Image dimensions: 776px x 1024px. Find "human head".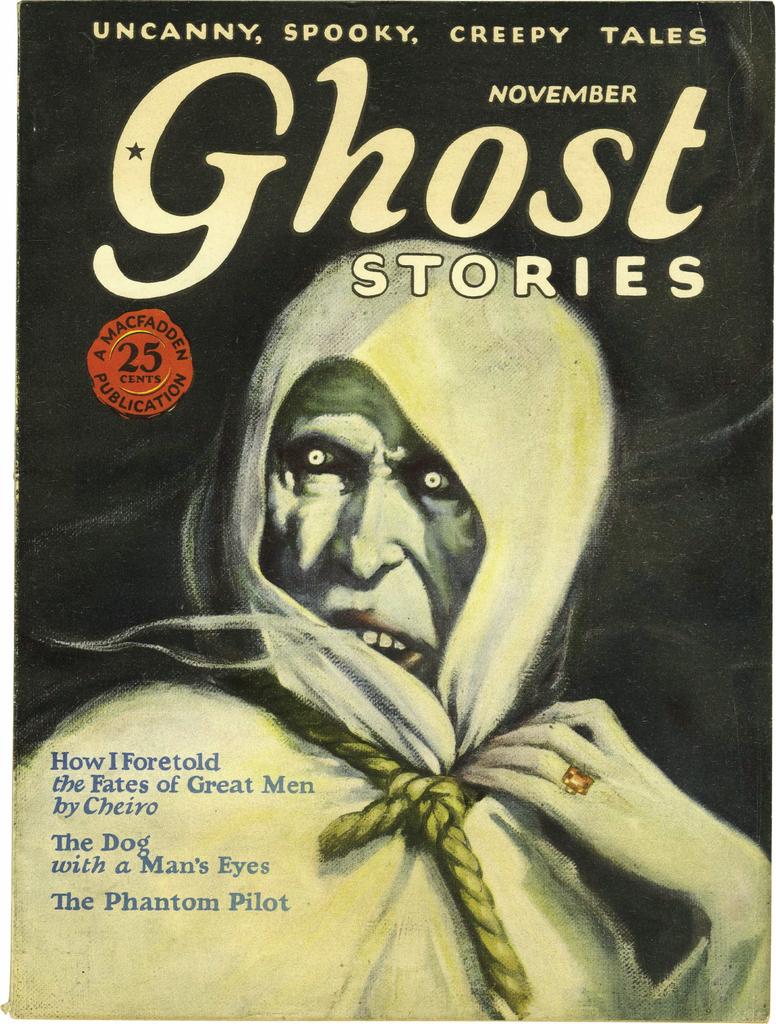
pyautogui.locateOnScreen(193, 243, 620, 771).
